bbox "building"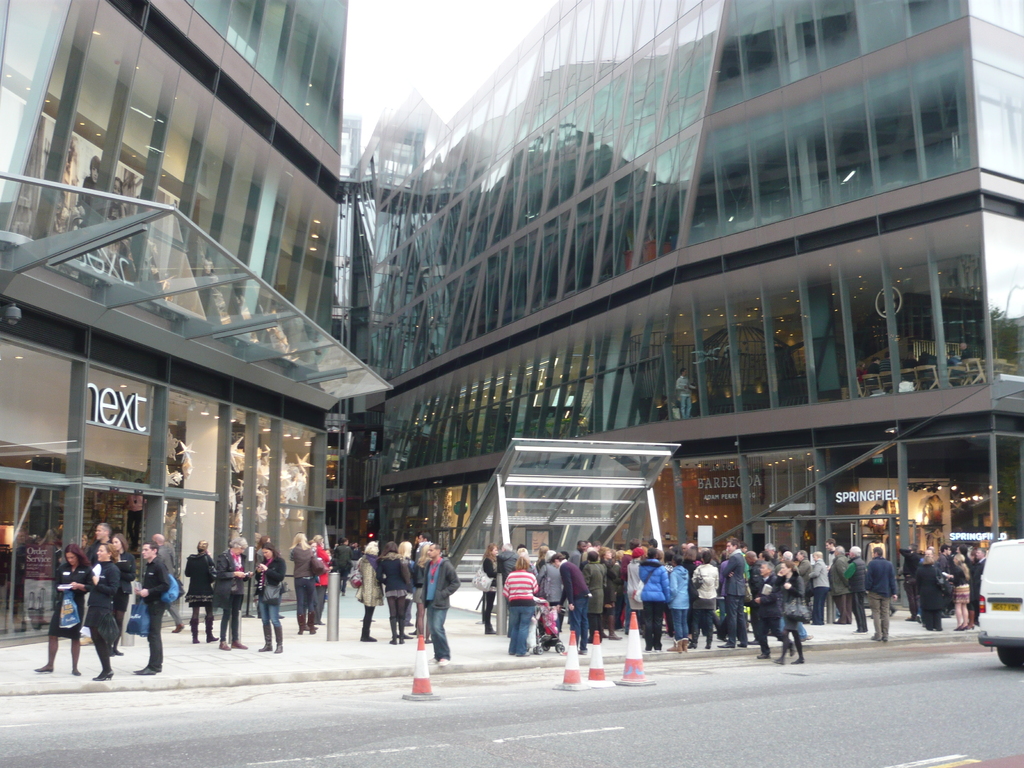
(left=0, top=0, right=394, bottom=646)
